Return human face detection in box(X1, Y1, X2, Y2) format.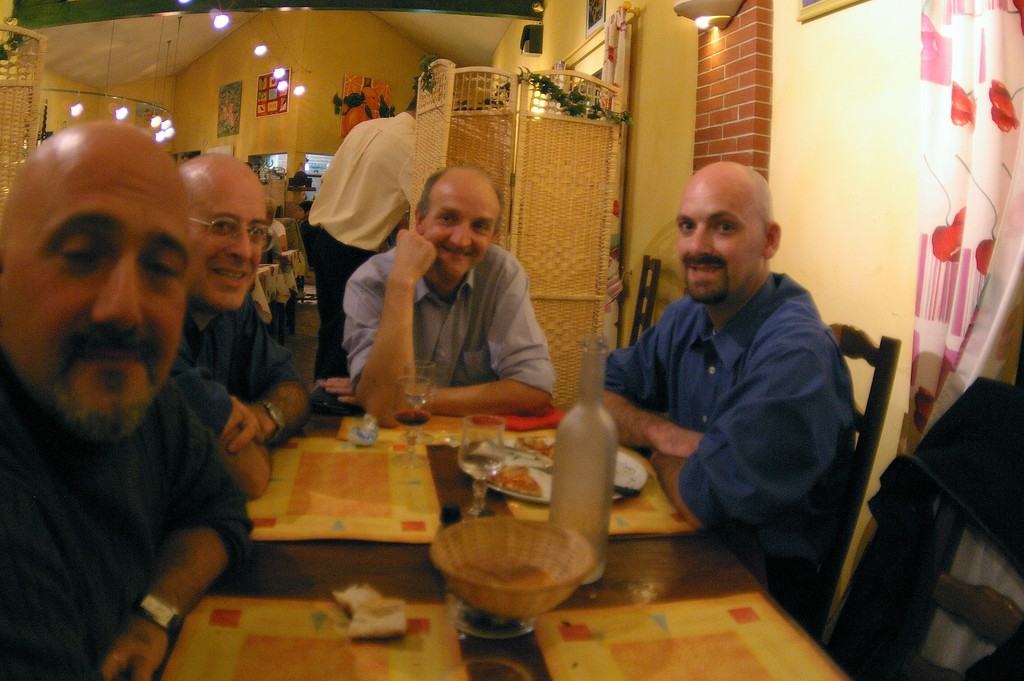
box(429, 177, 502, 280).
